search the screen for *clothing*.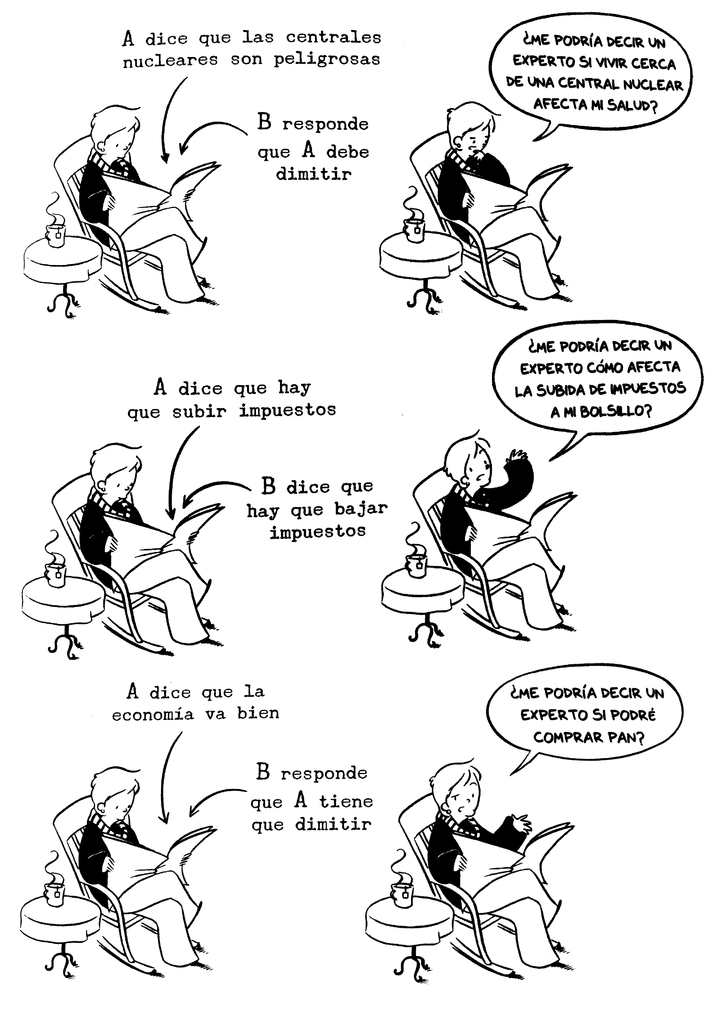
Found at [x1=77, y1=809, x2=202, y2=968].
